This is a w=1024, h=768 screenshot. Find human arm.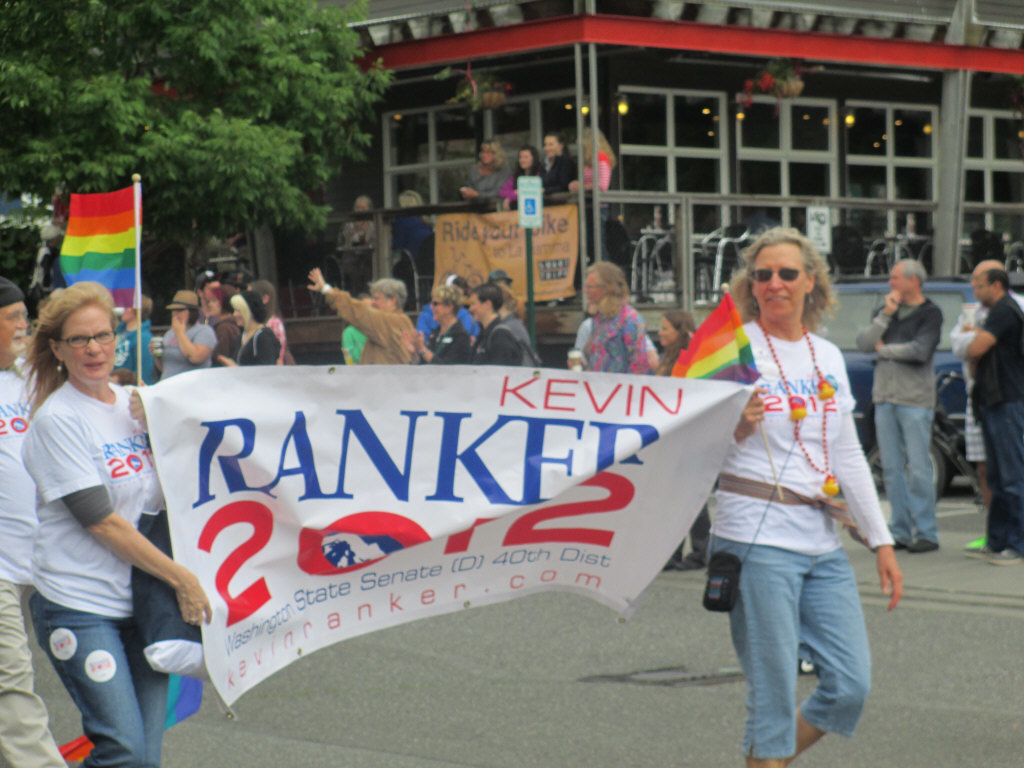
Bounding box: x1=474, y1=330, x2=524, y2=363.
